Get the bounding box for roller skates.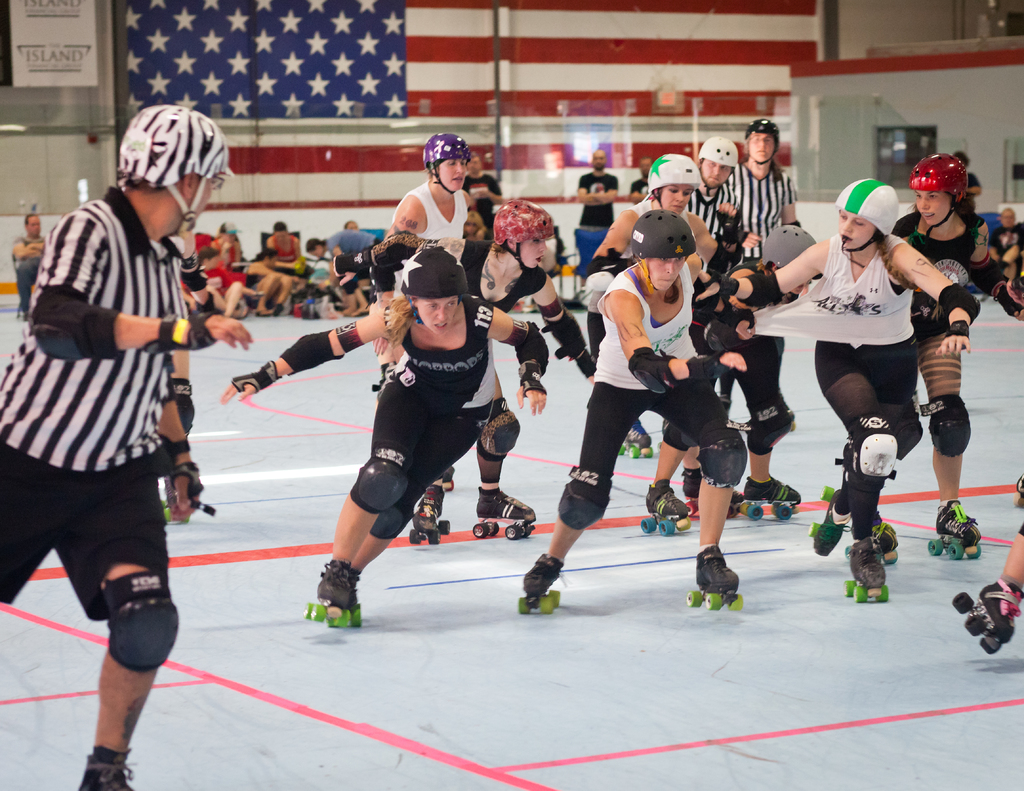
box=[410, 479, 452, 548].
